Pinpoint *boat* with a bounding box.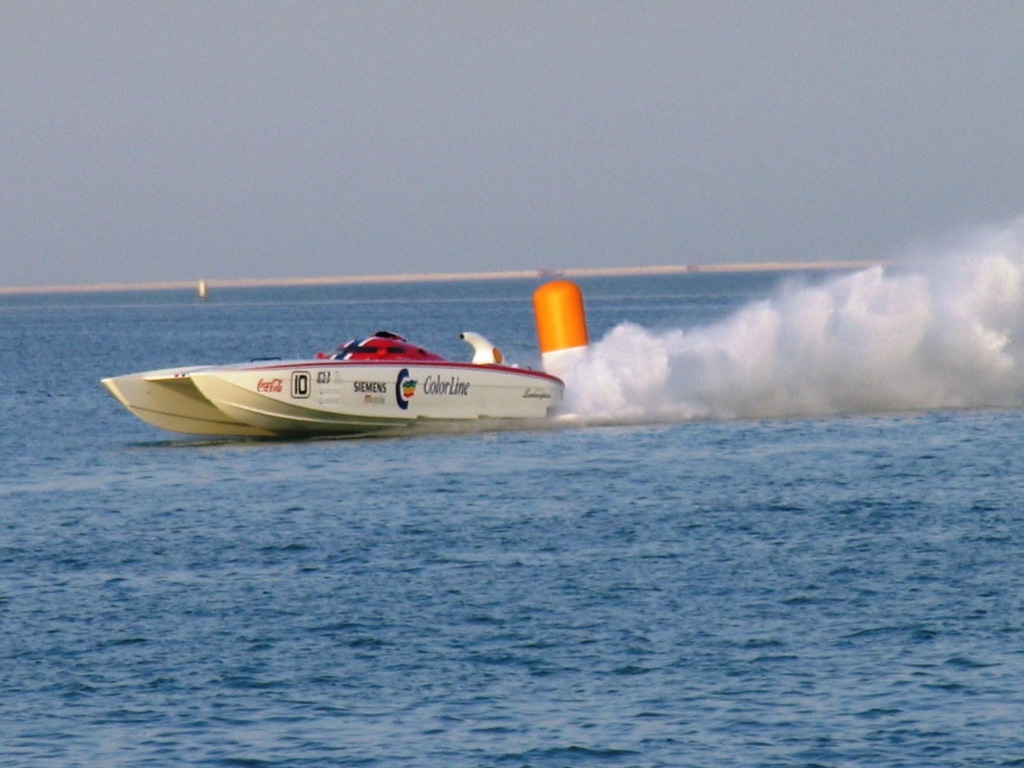
crop(108, 314, 591, 438).
